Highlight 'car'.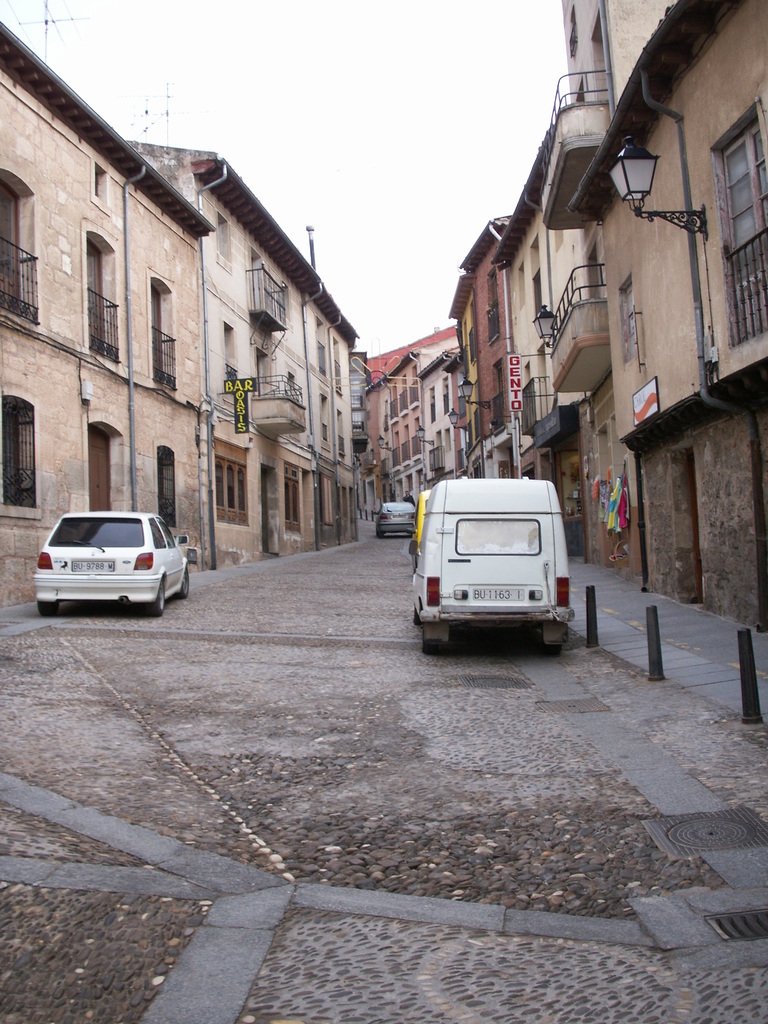
Highlighted region: [32, 504, 196, 611].
